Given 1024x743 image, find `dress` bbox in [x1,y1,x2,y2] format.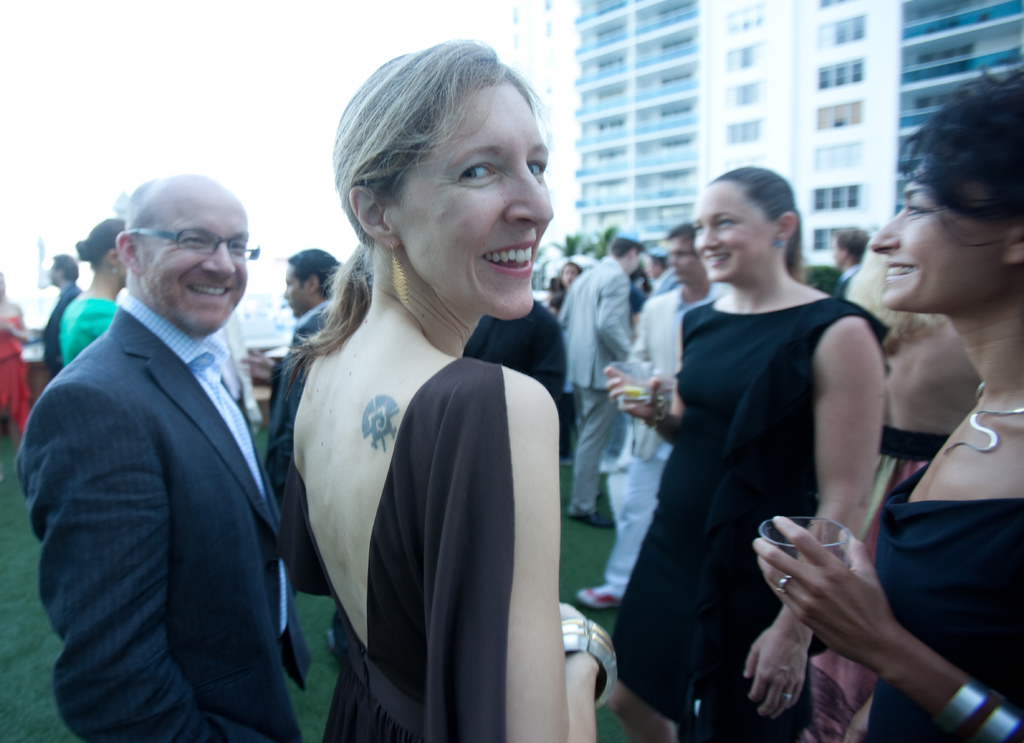
[1,305,44,431].
